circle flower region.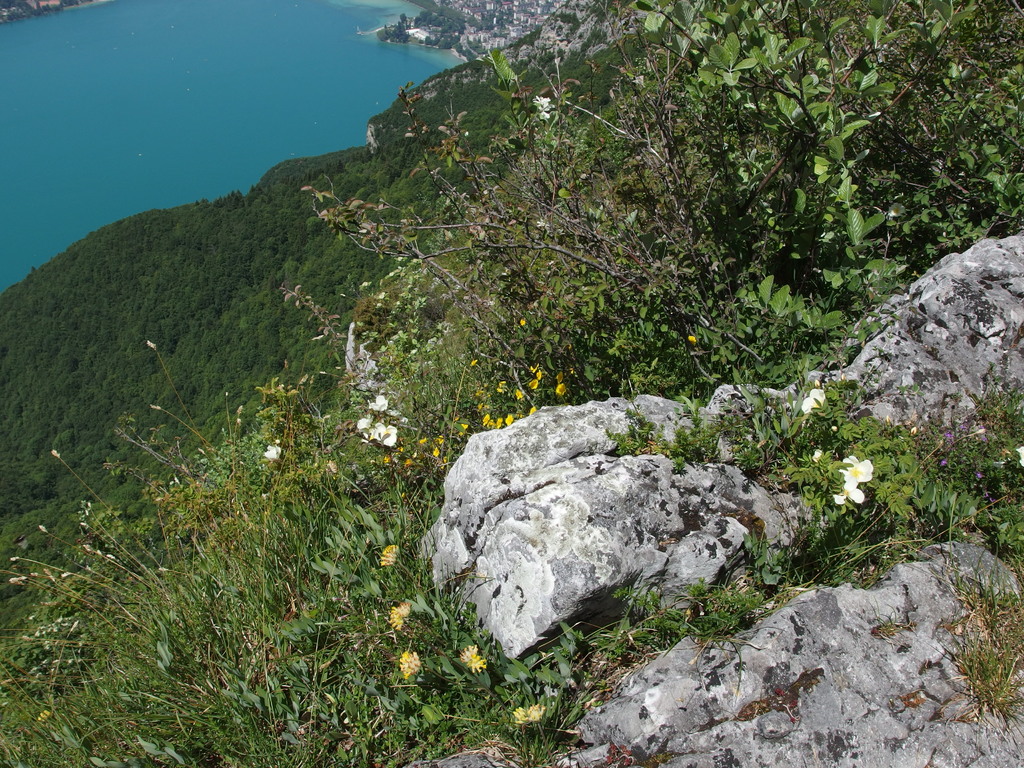
Region: Rect(529, 406, 536, 414).
